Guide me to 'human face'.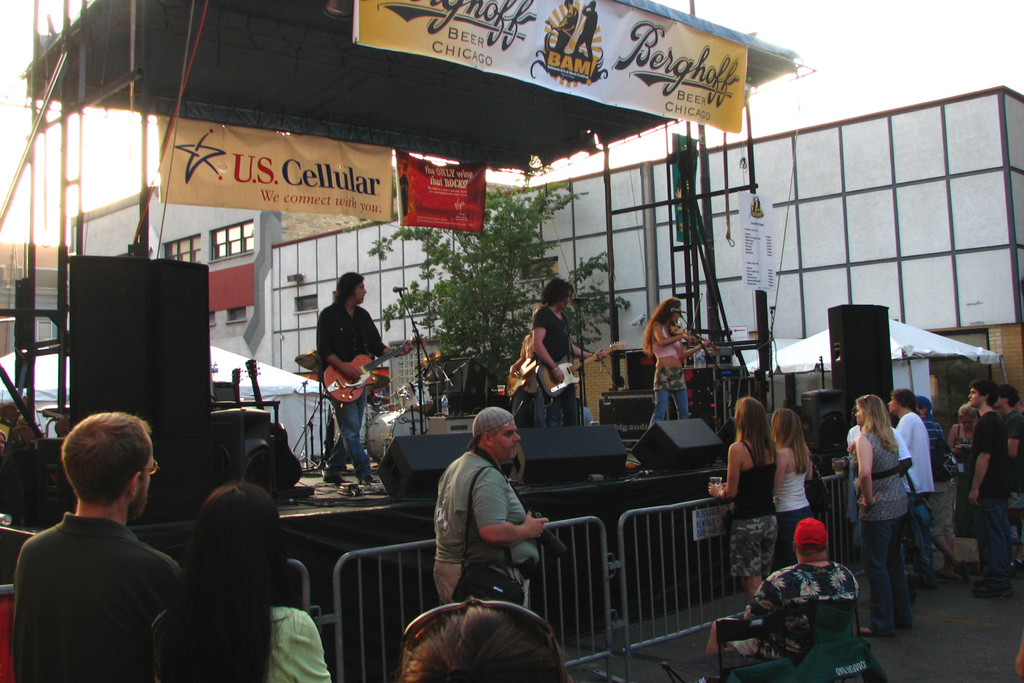
Guidance: locate(884, 394, 898, 416).
